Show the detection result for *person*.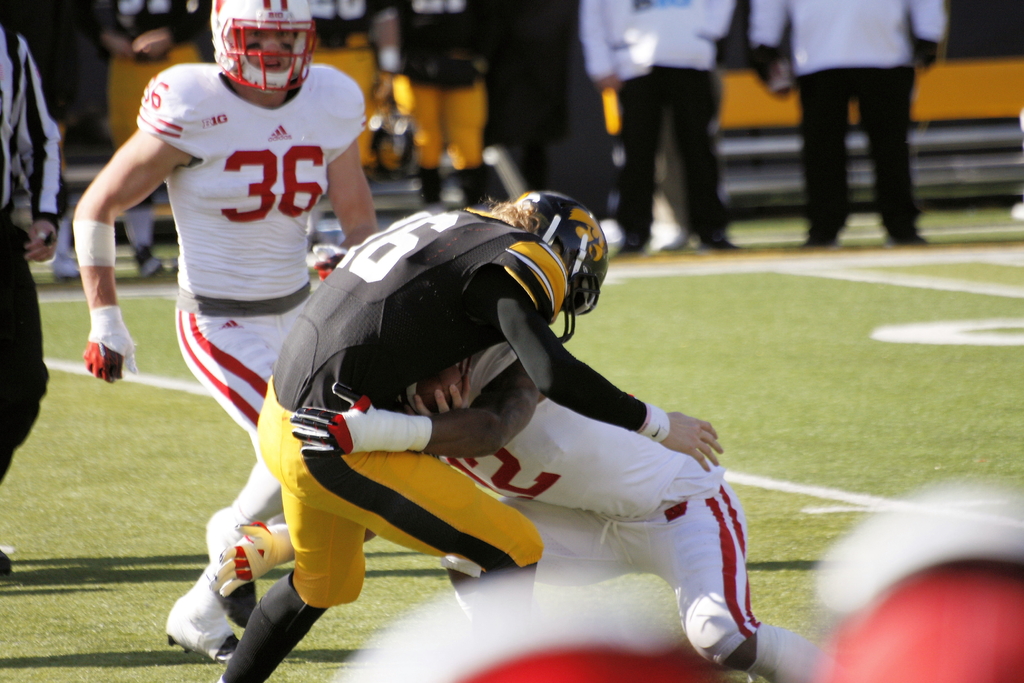
[209,184,725,682].
